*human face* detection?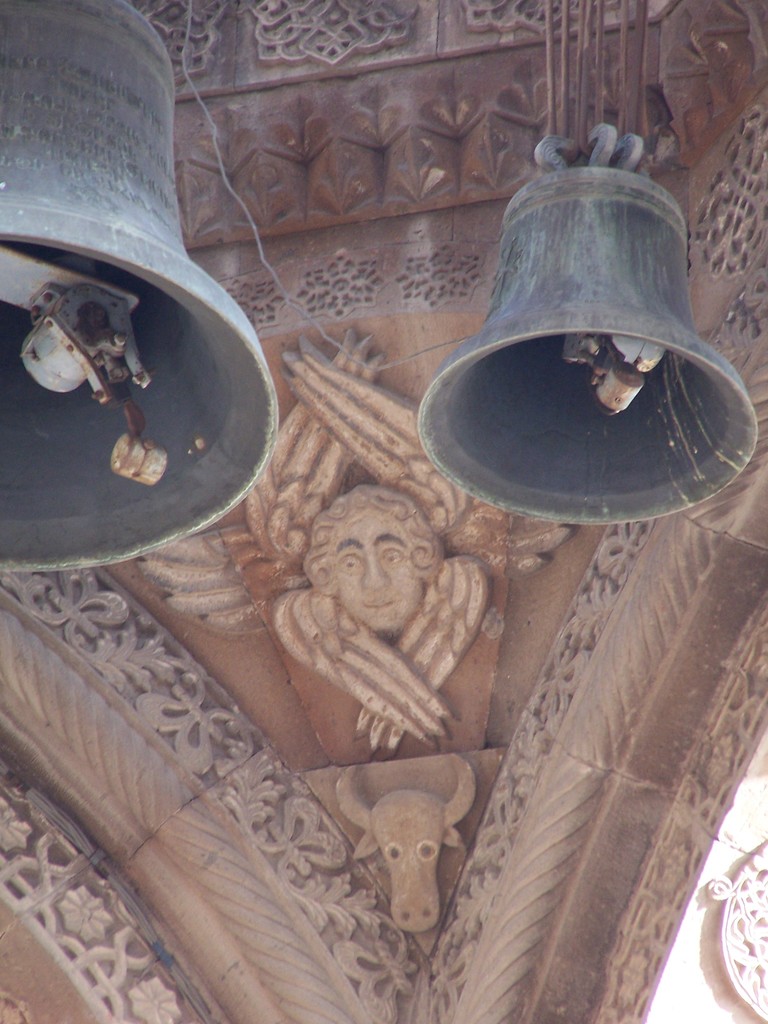
x1=296 y1=476 x2=483 y2=639
